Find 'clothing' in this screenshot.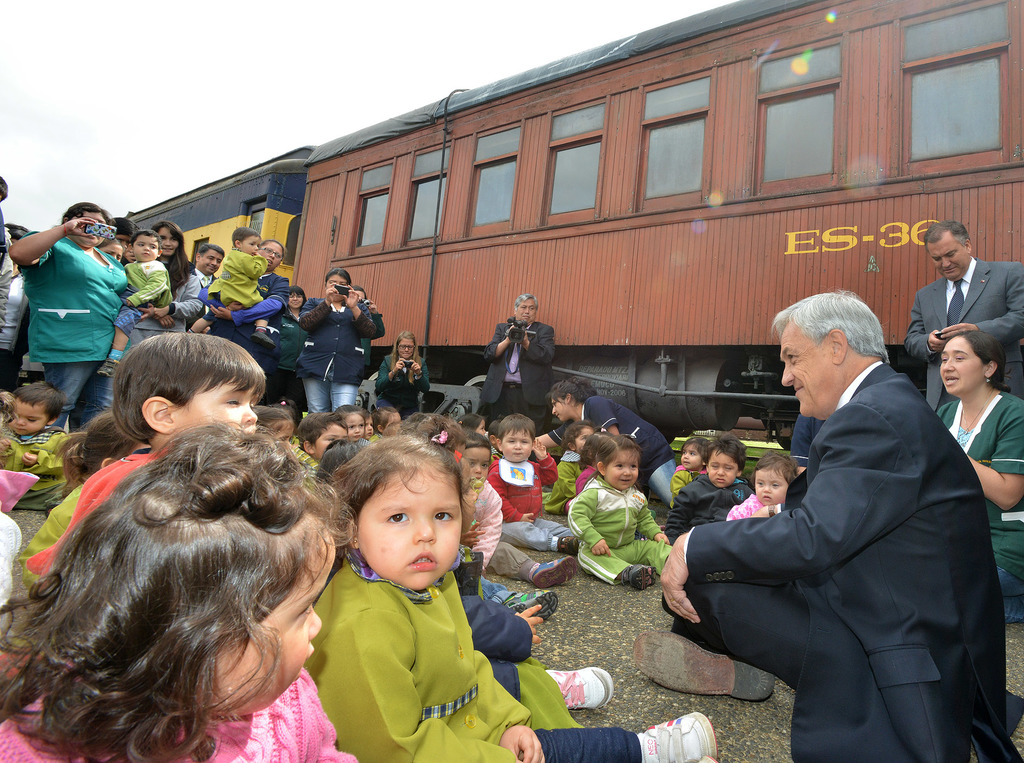
The bounding box for 'clothing' is {"left": 664, "top": 467, "right": 744, "bottom": 530}.
